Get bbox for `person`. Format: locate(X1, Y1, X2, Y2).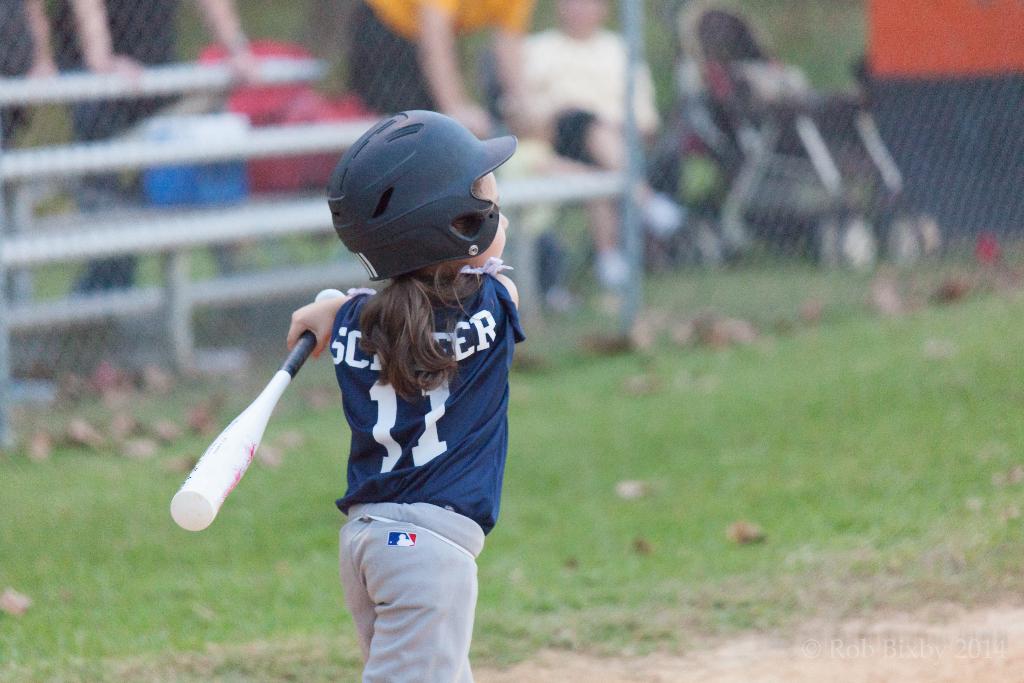
locate(0, 0, 58, 288).
